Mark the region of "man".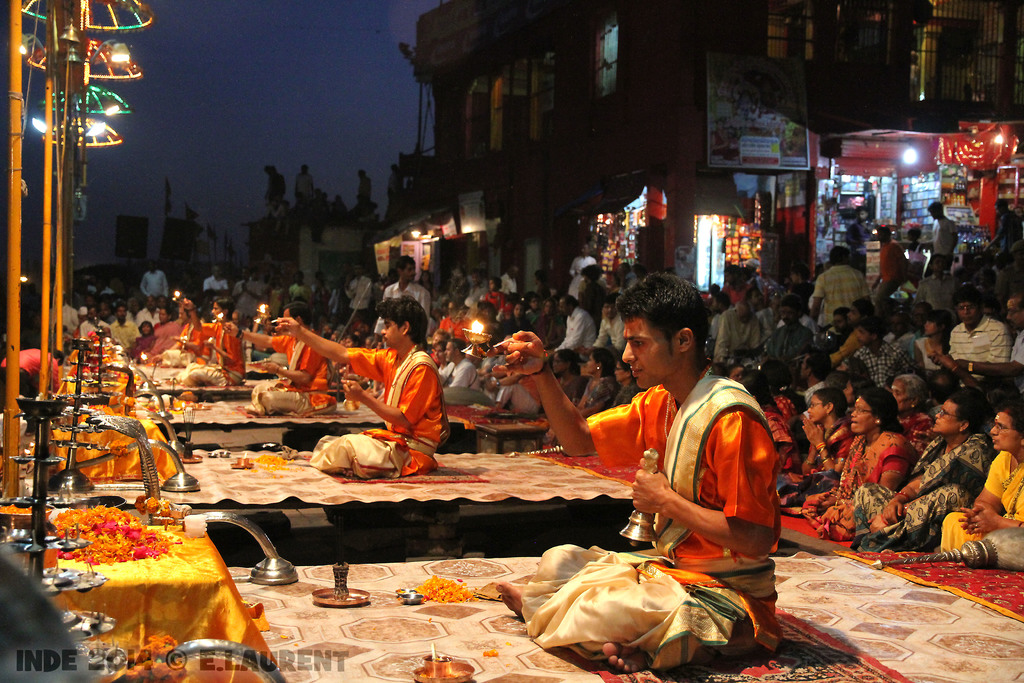
Region: box=[439, 336, 483, 391].
